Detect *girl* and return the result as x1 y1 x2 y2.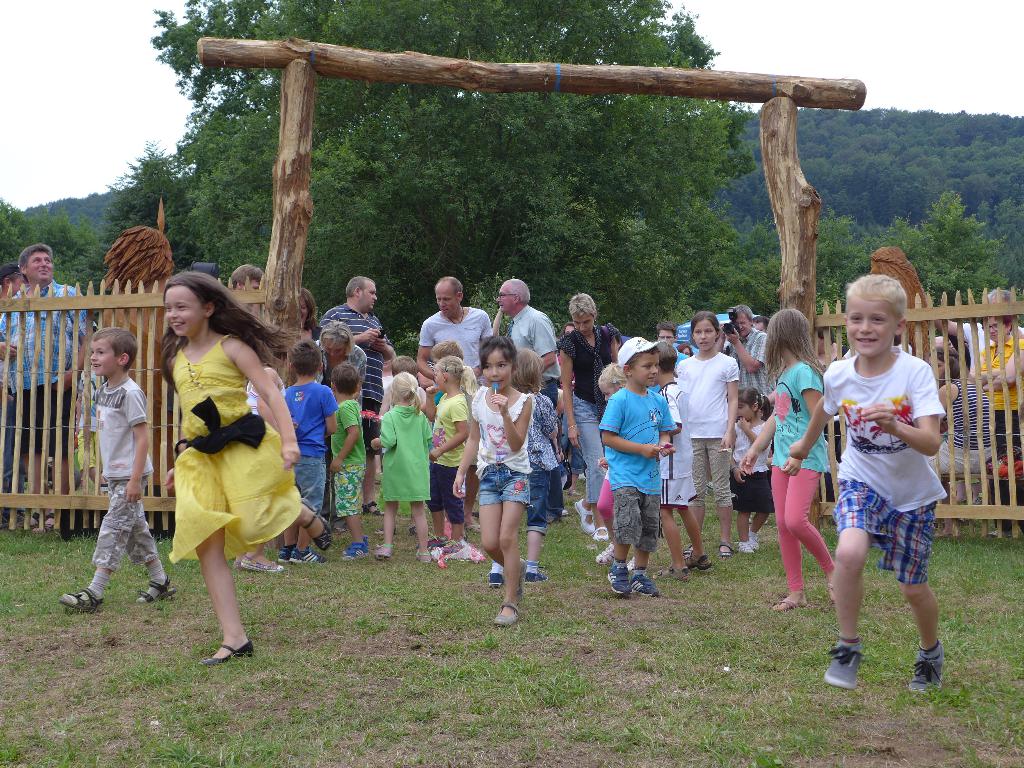
676 310 738 559.
